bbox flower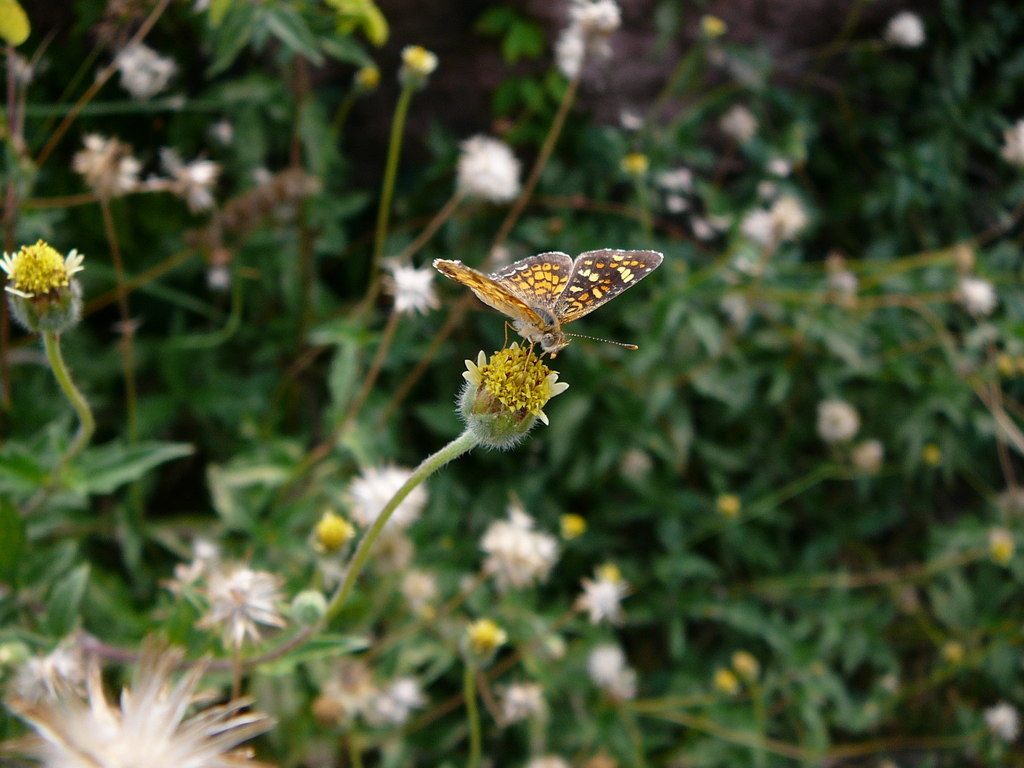
(x1=402, y1=44, x2=437, y2=77)
